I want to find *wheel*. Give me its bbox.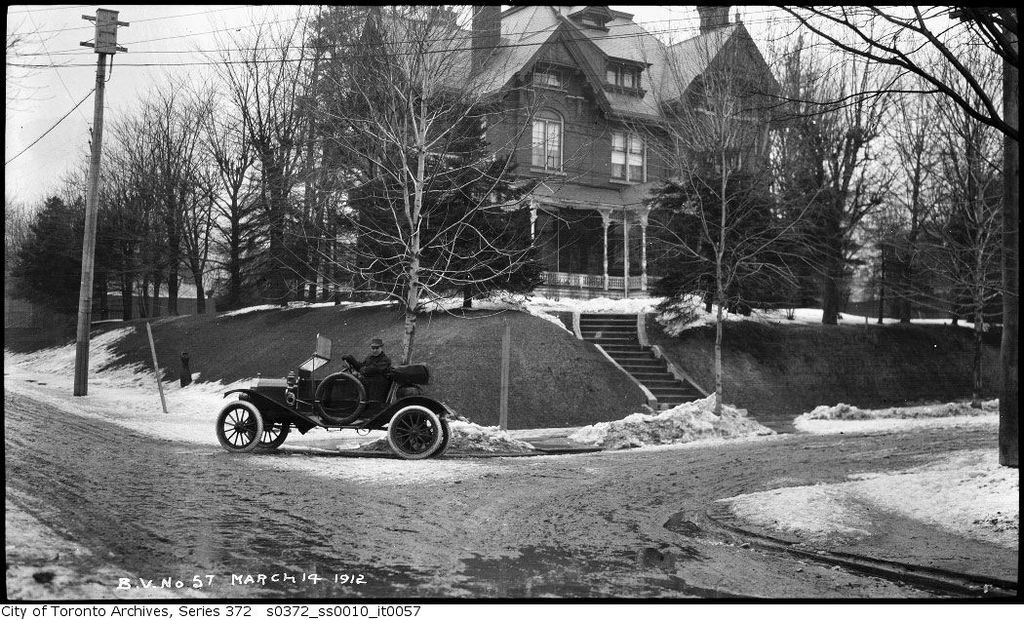
bbox(312, 371, 366, 424).
